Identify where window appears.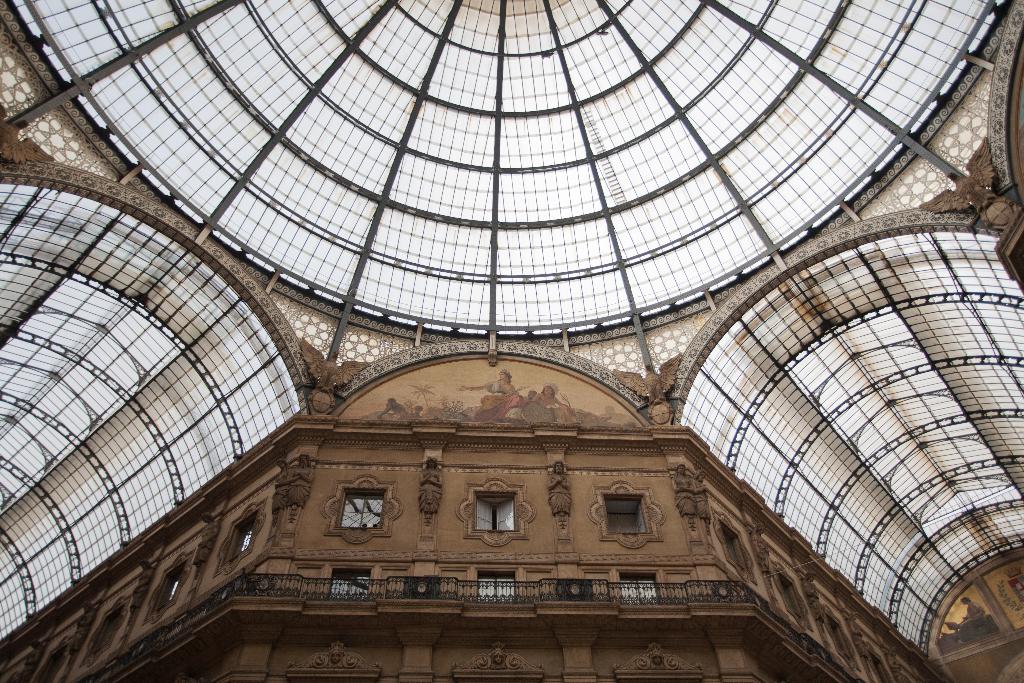
Appears at {"left": 457, "top": 476, "right": 536, "bottom": 547}.
